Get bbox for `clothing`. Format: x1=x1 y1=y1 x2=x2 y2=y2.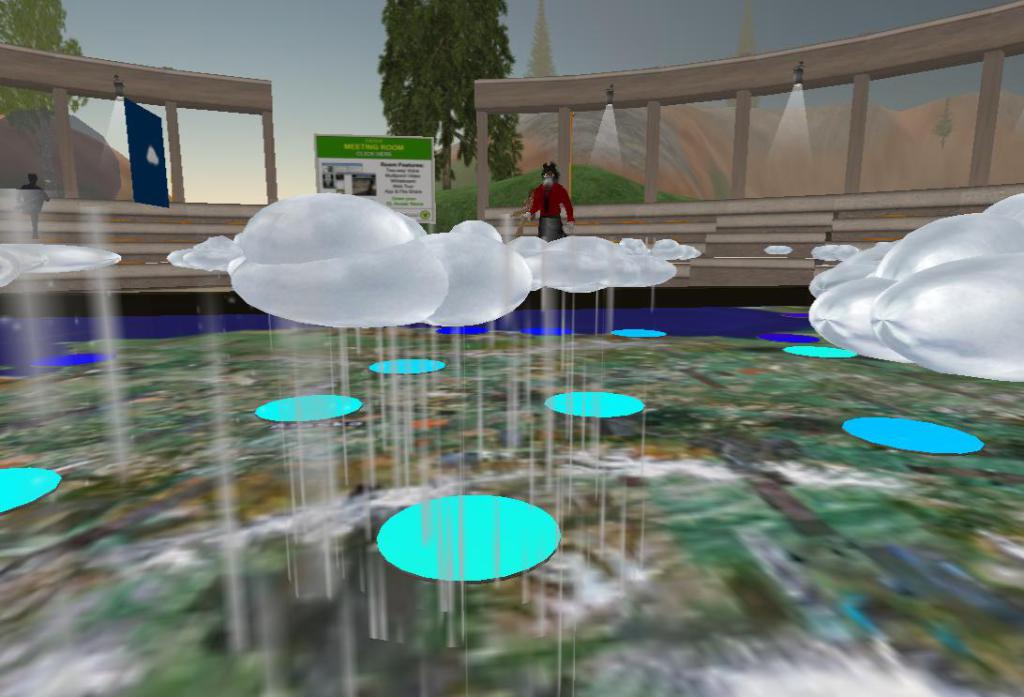
x1=516 y1=148 x2=576 y2=229.
